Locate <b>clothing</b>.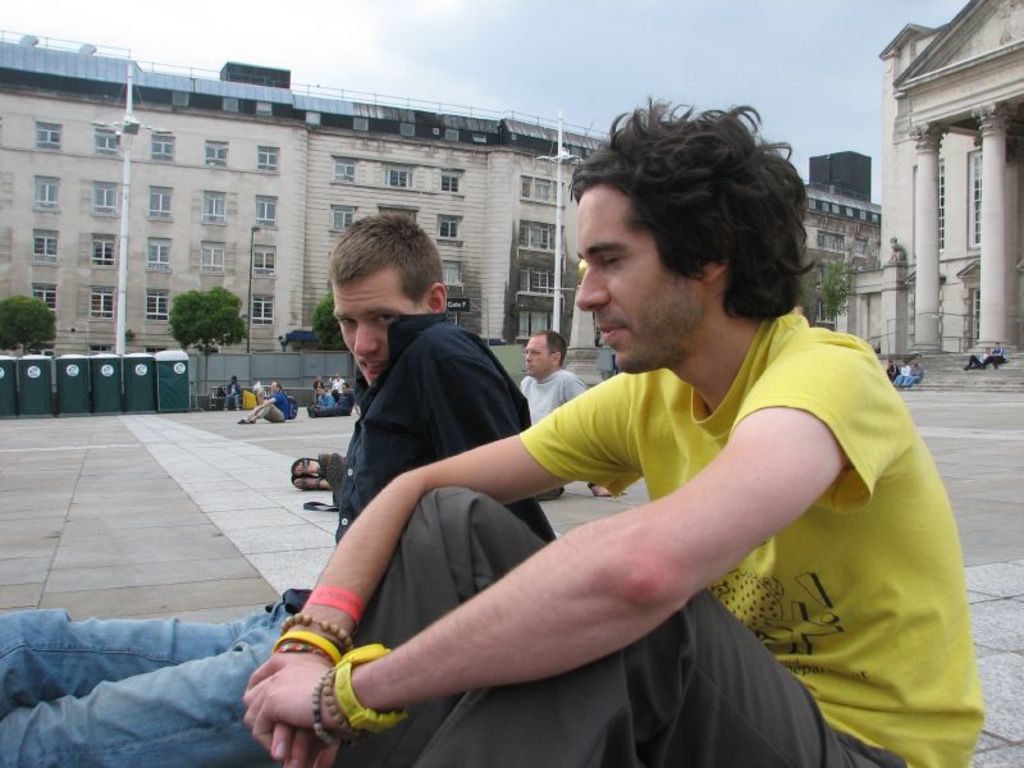
Bounding box: region(893, 365, 908, 384).
